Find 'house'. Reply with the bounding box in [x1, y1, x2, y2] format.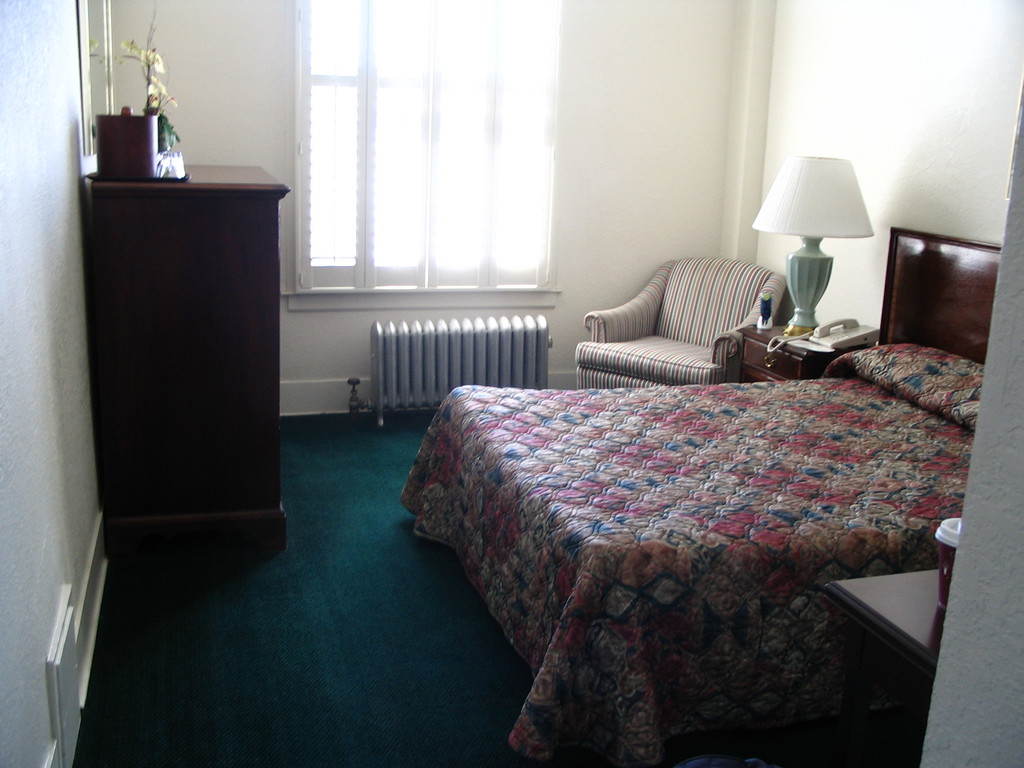
[0, 0, 943, 743].
